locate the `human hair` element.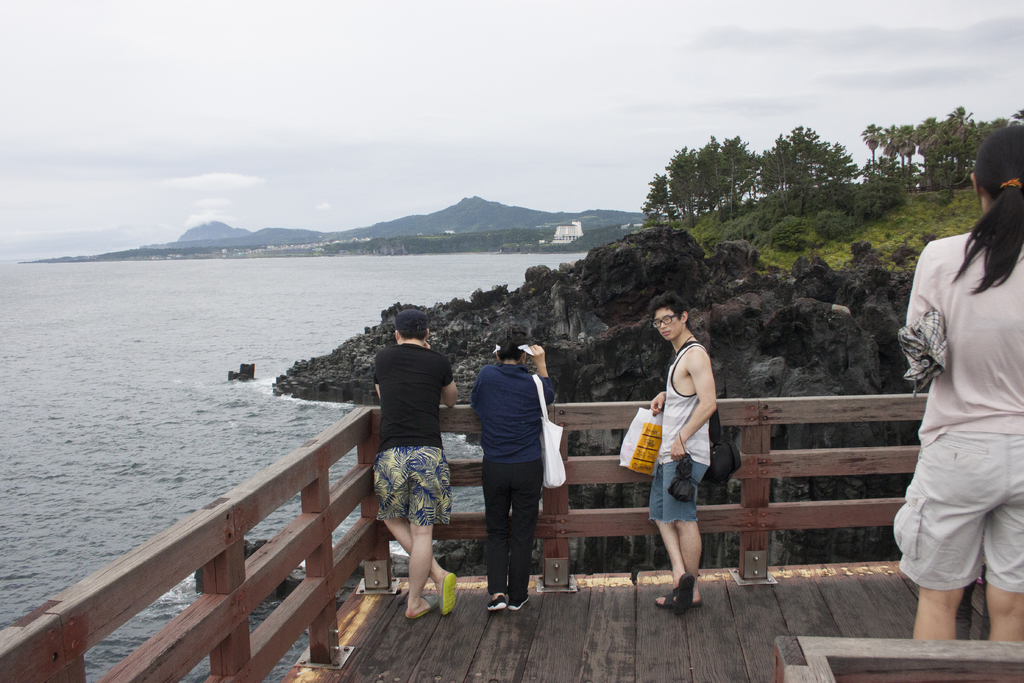
Element bbox: crop(945, 121, 1023, 298).
